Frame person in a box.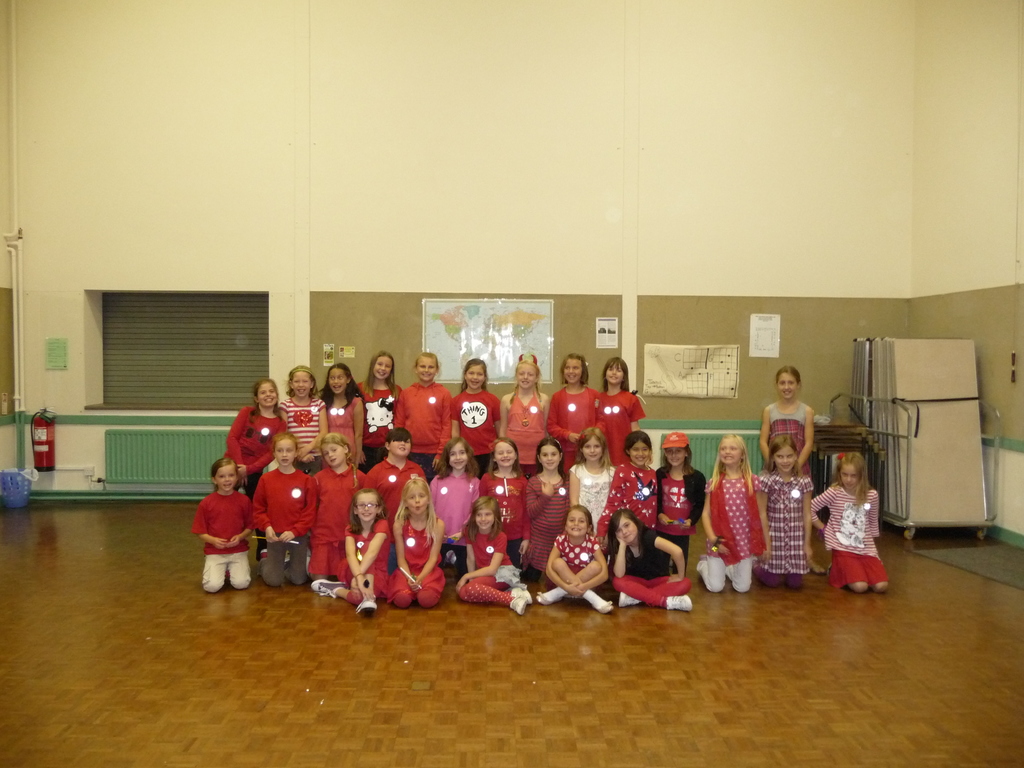
BBox(299, 429, 369, 577).
